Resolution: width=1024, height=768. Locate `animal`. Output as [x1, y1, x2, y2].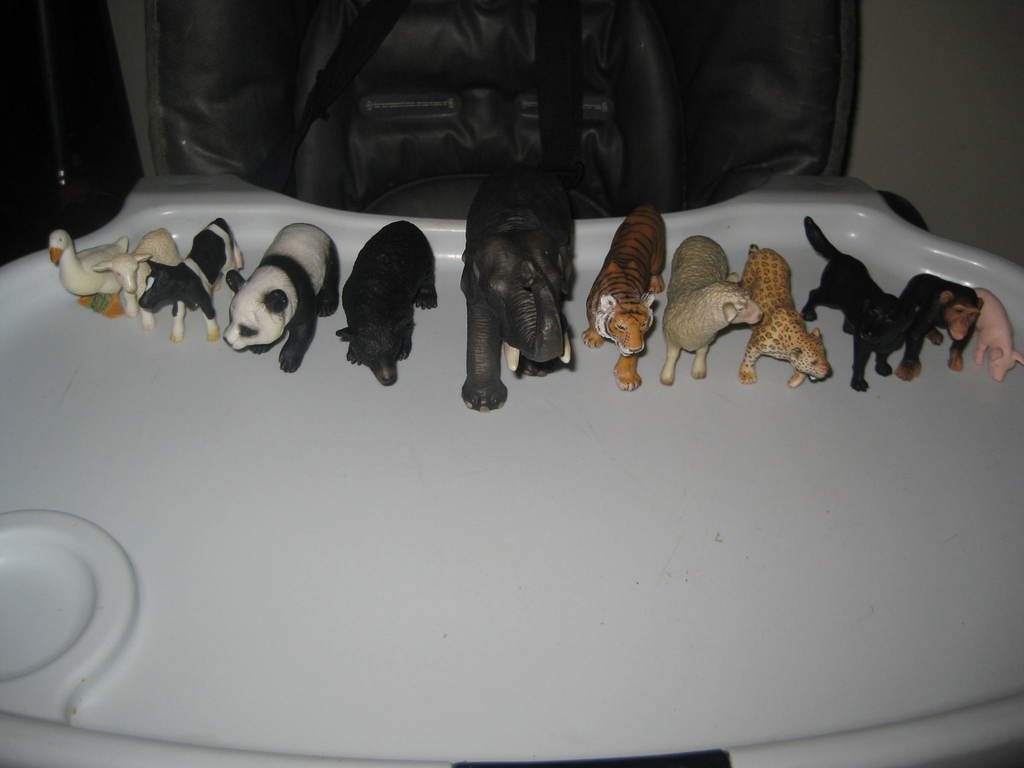
[733, 239, 828, 390].
